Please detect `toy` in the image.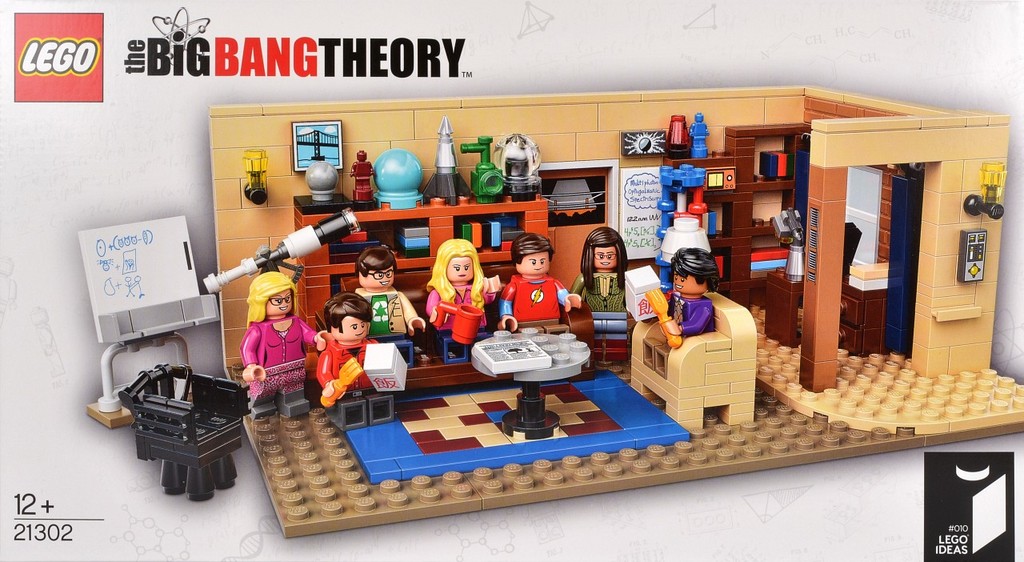
Rect(416, 235, 502, 358).
